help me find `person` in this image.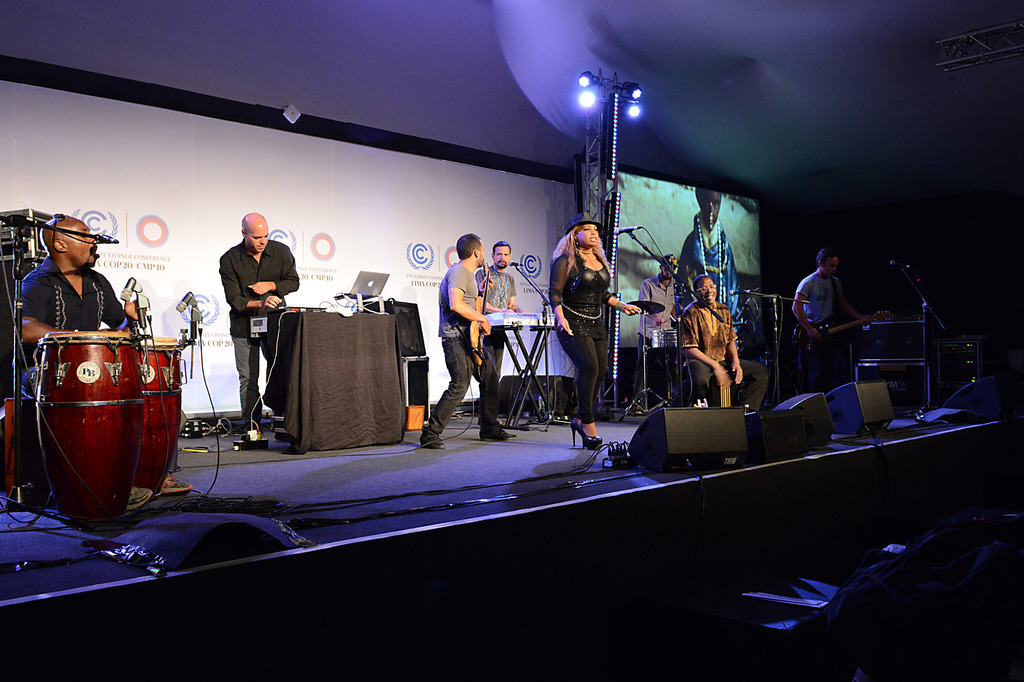
Found it: Rect(435, 220, 502, 447).
